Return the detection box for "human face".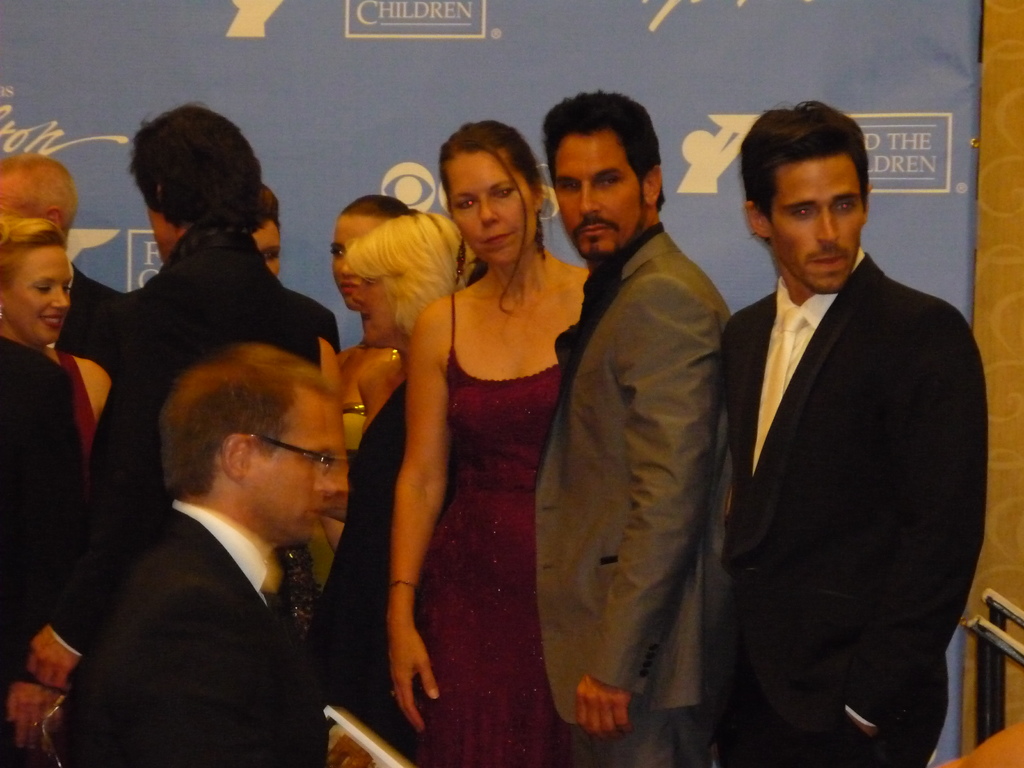
<box>4,248,68,342</box>.
